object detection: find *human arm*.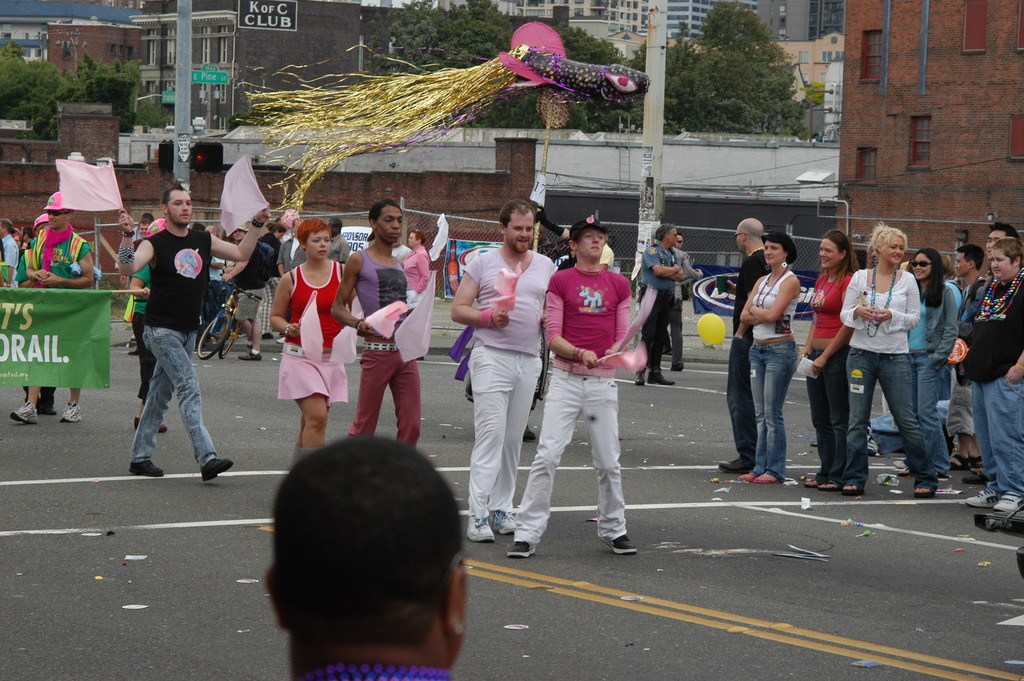
609, 272, 638, 359.
